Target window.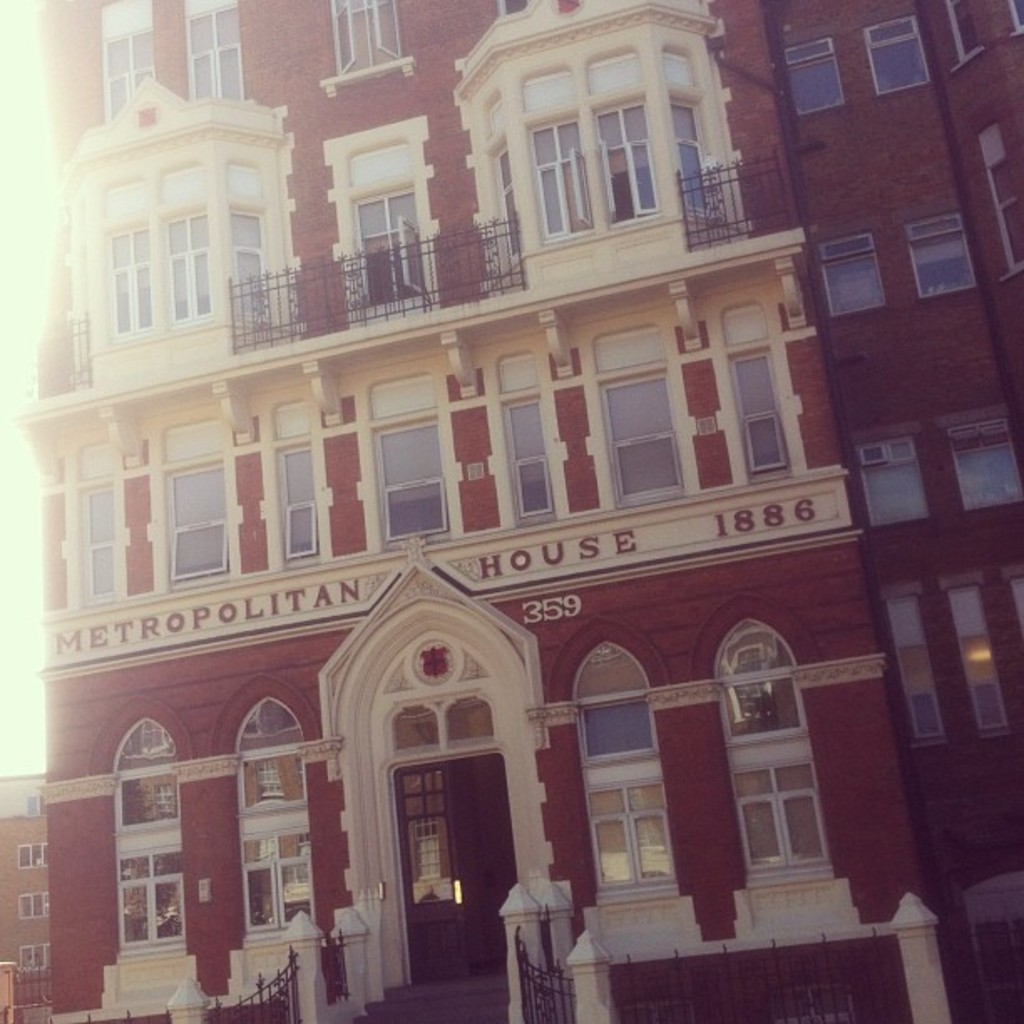
Target region: x1=862, y1=443, x2=932, y2=527.
